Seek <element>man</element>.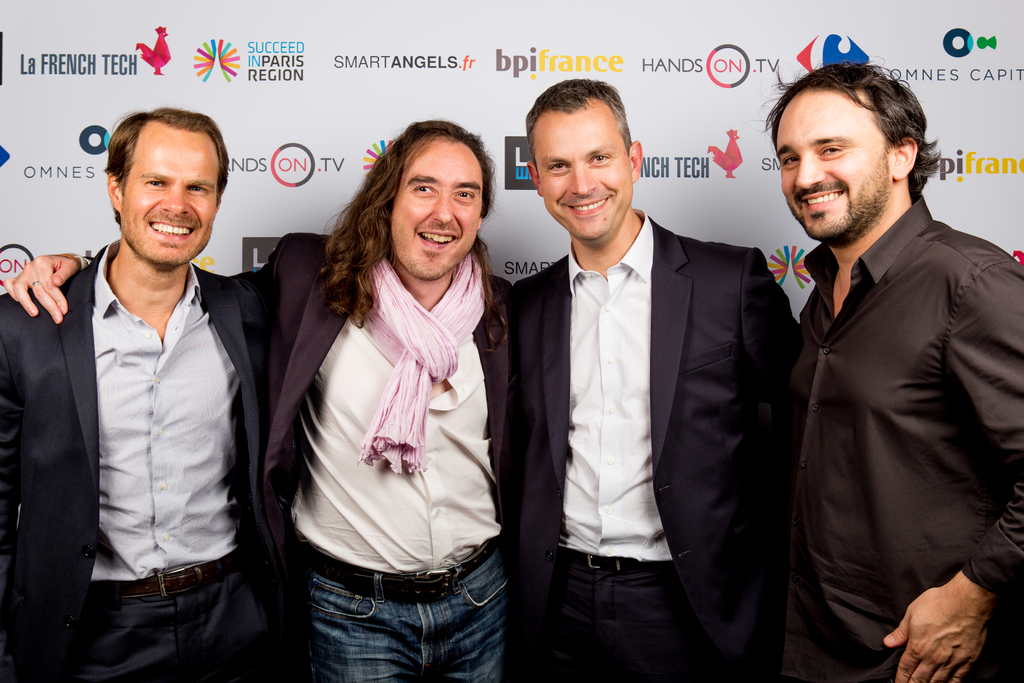
Rect(512, 76, 804, 682).
